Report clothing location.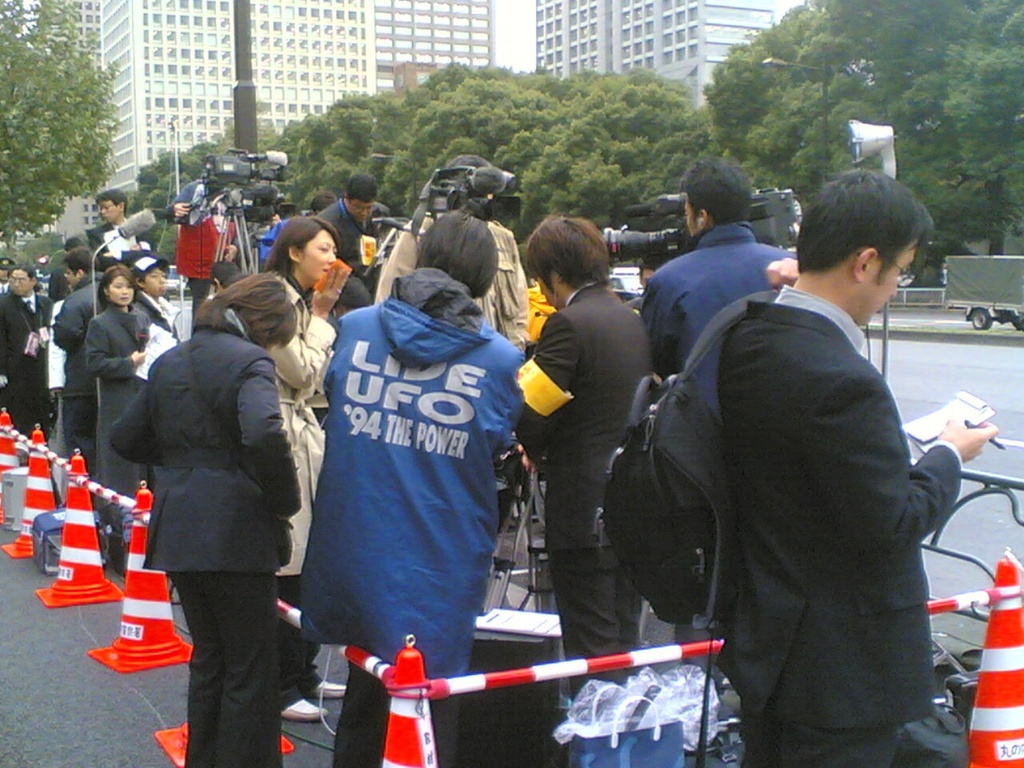
Report: bbox=(261, 270, 338, 704).
